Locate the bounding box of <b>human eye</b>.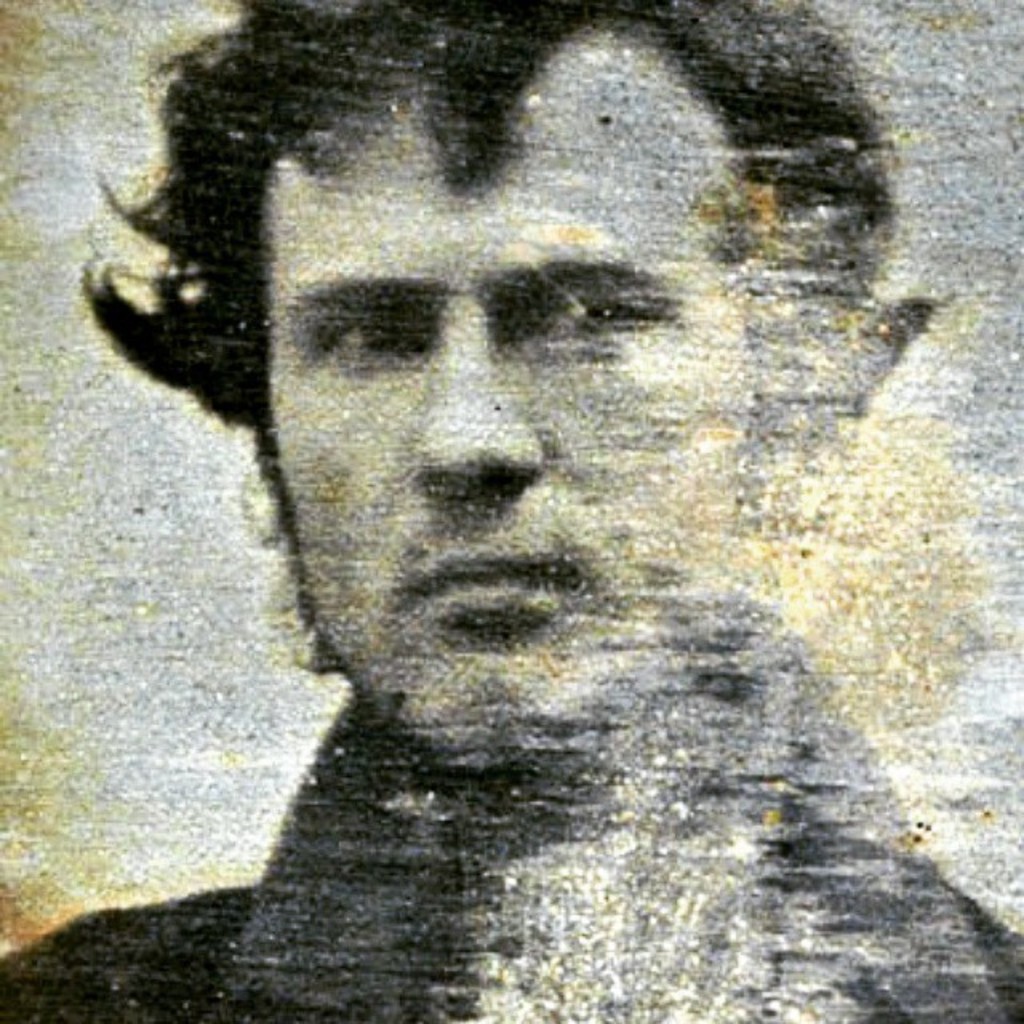
Bounding box: [left=312, top=309, right=427, bottom=373].
